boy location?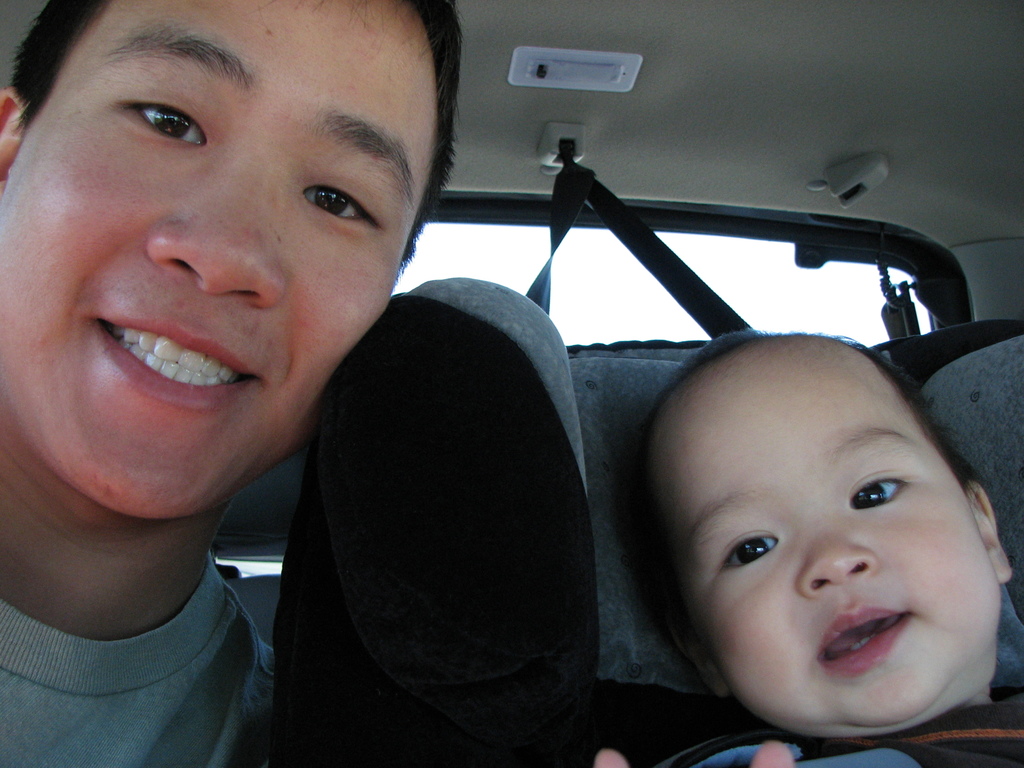
locate(564, 326, 1023, 759)
